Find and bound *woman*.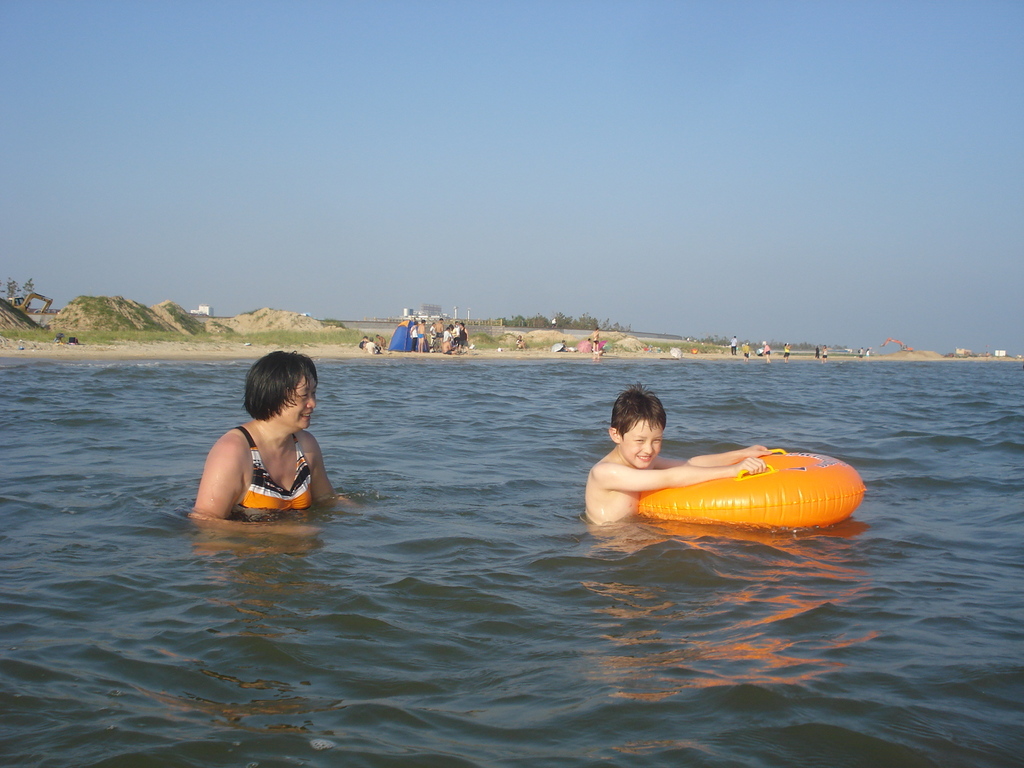
Bound: (185,357,350,541).
